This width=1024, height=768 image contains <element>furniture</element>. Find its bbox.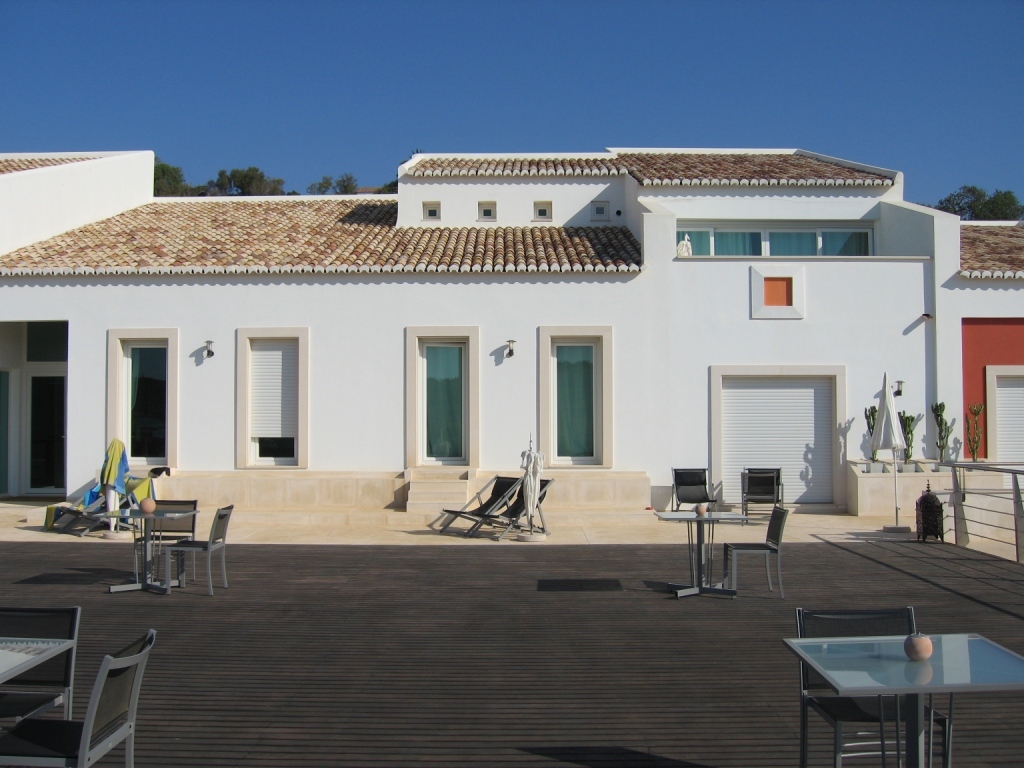
pyautogui.locateOnScreen(0, 605, 82, 722).
